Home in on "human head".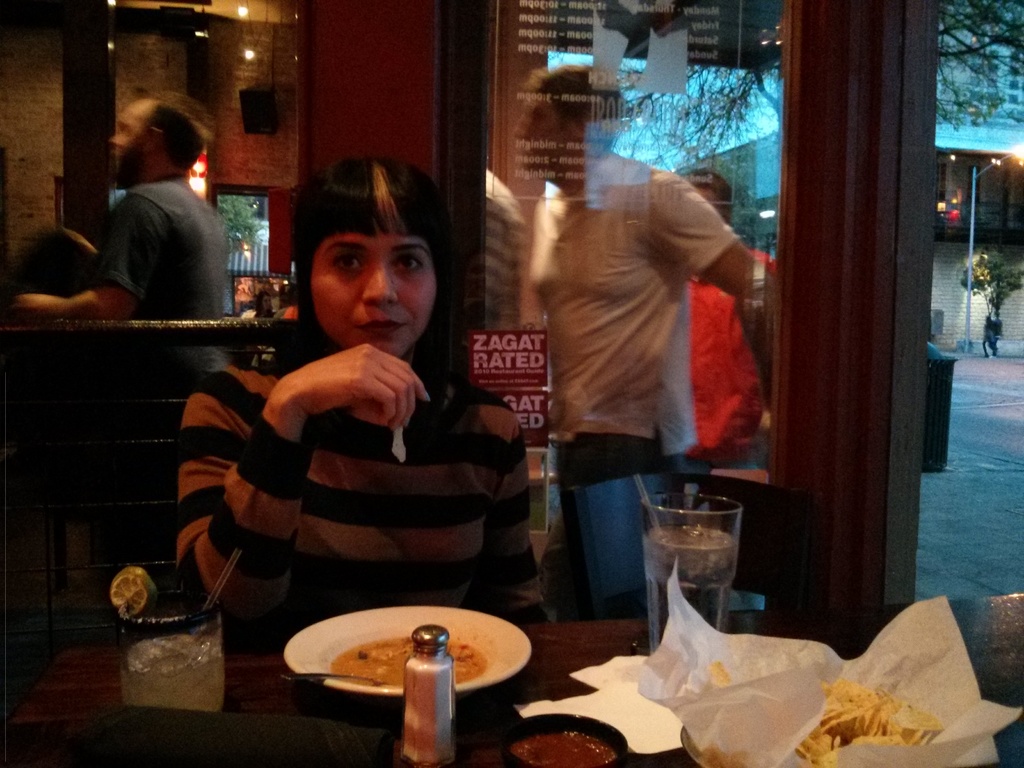
Homed in at {"left": 275, "top": 147, "right": 448, "bottom": 355}.
